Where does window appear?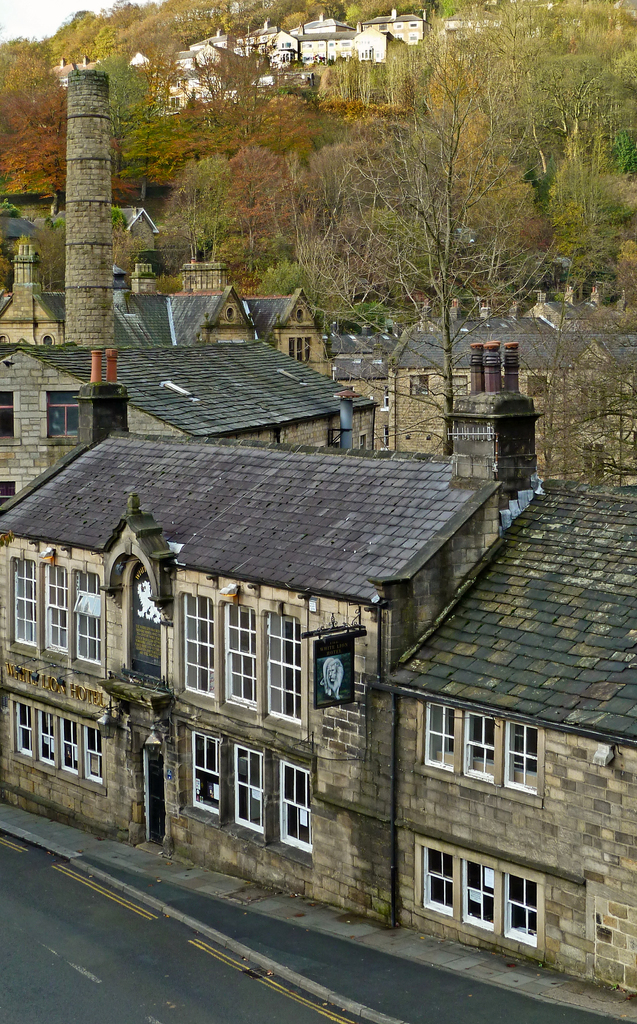
Appears at detection(503, 729, 540, 783).
